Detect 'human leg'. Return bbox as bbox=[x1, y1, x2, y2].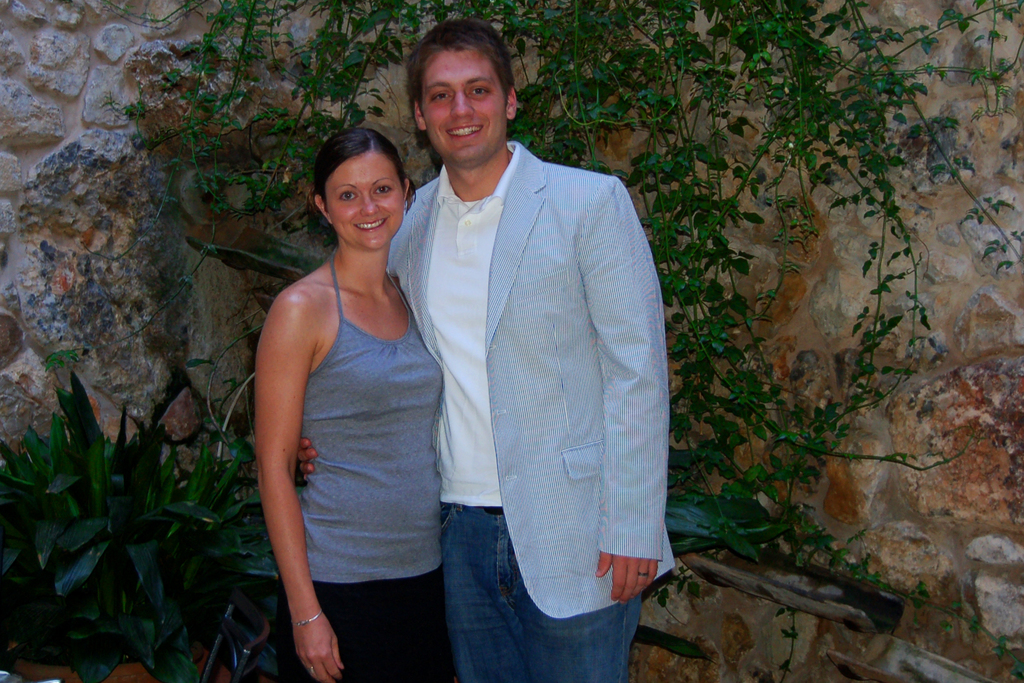
bbox=[515, 502, 643, 682].
